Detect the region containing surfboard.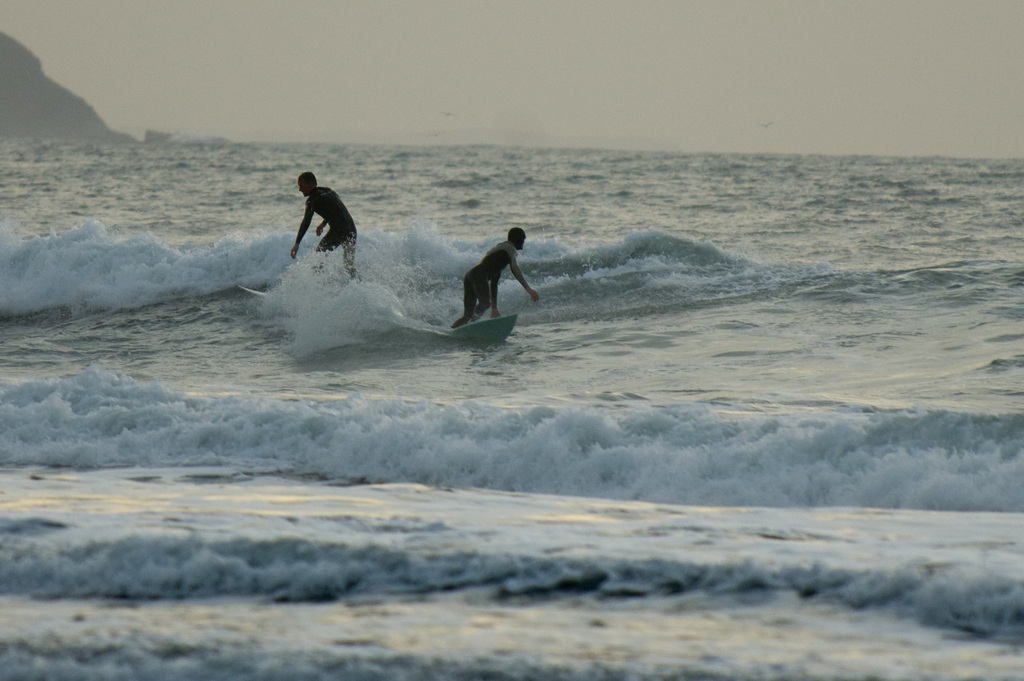
crop(445, 313, 520, 349).
